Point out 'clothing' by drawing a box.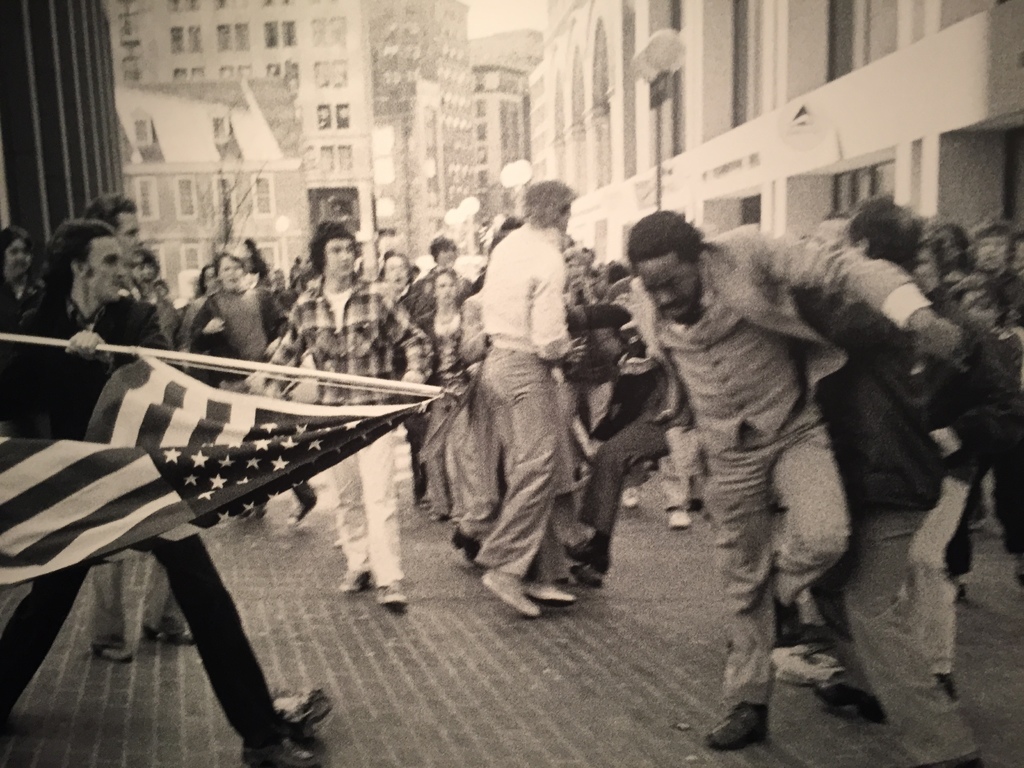
bbox=[0, 273, 35, 438].
